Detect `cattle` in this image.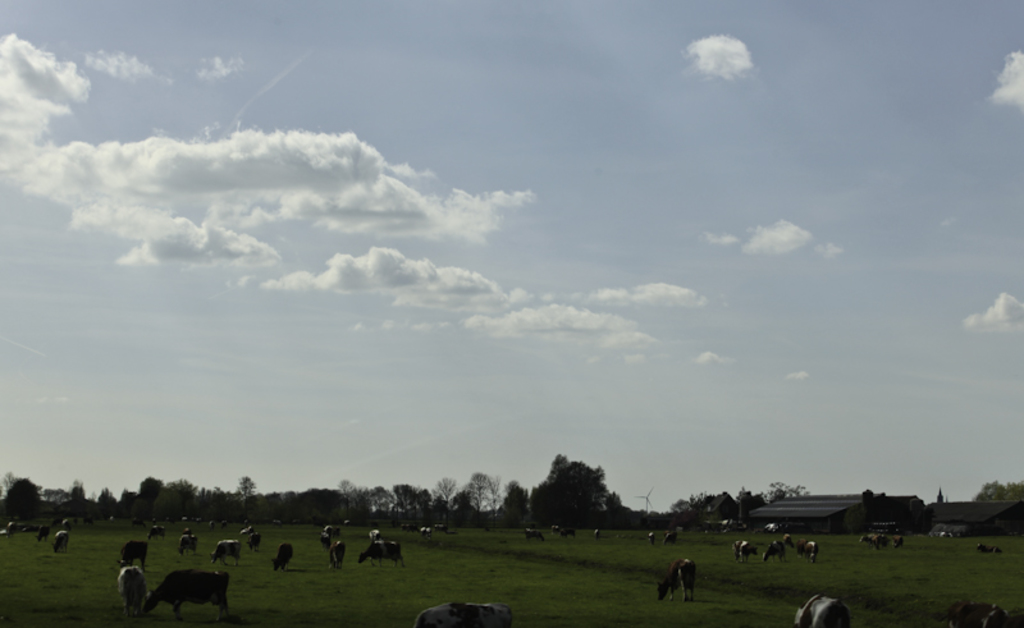
Detection: (left=145, top=573, right=228, bottom=616).
